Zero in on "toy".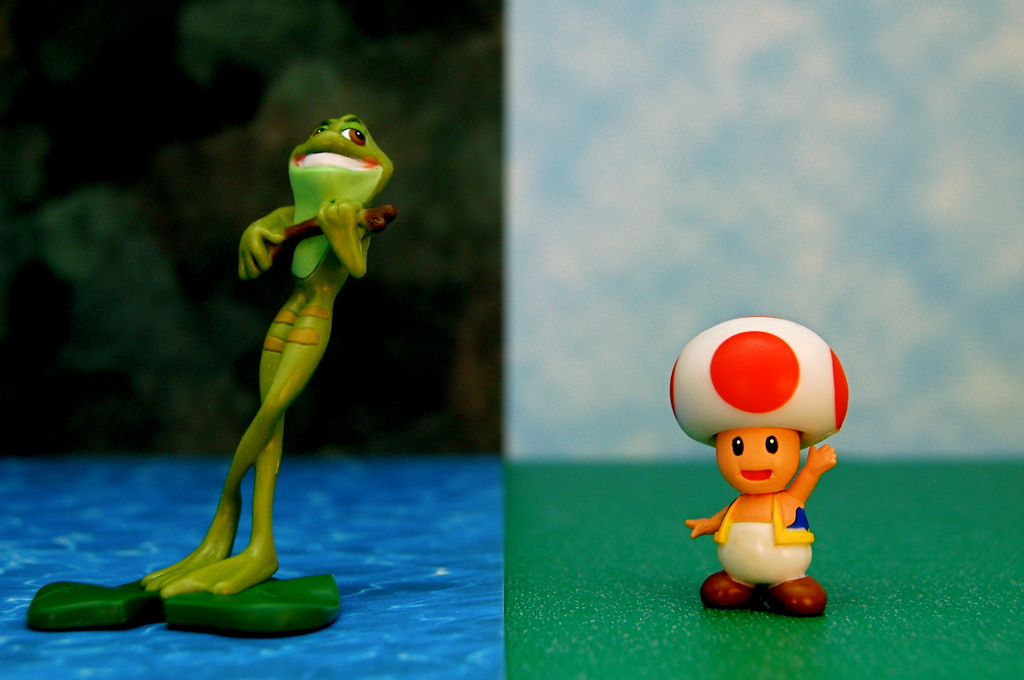
Zeroed in: (13, 112, 404, 630).
